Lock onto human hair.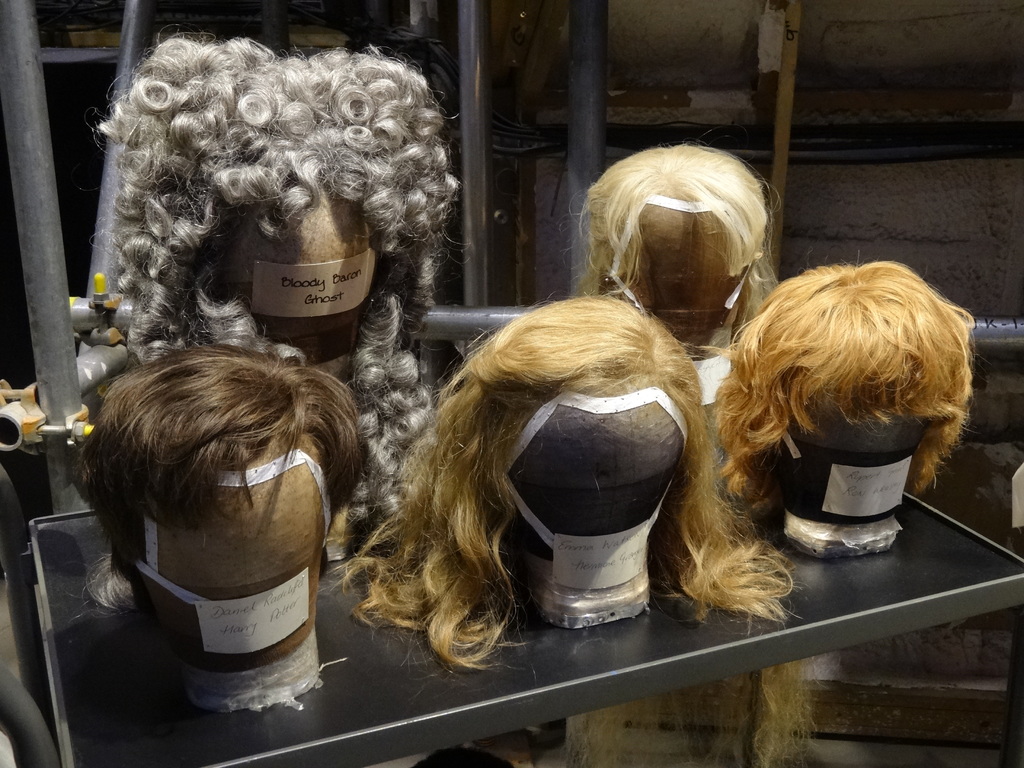
Locked: rect(325, 289, 812, 678).
